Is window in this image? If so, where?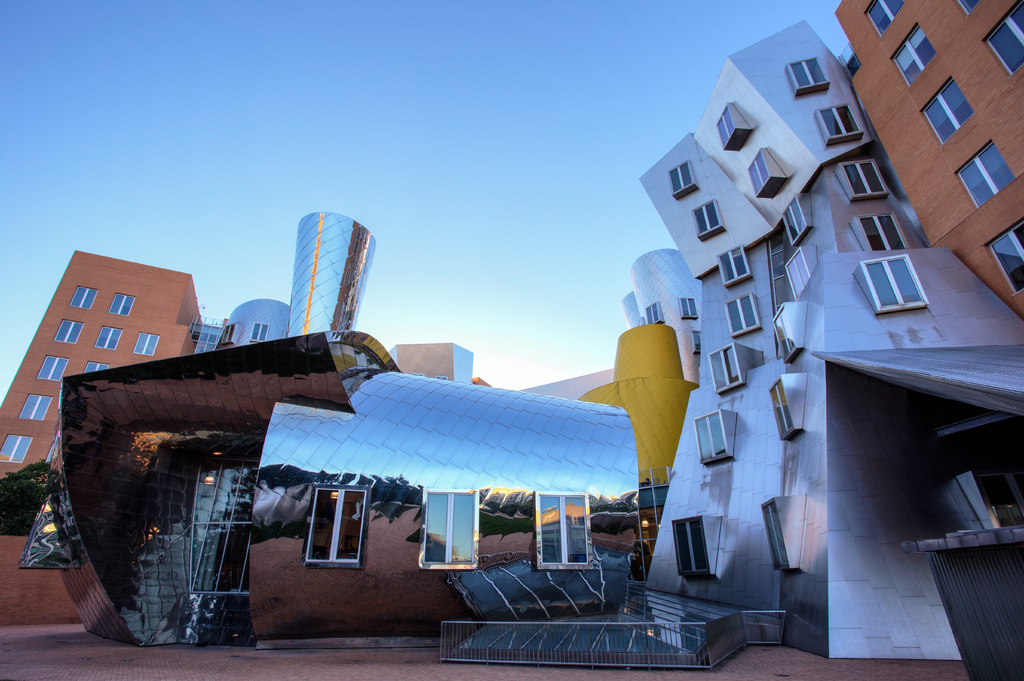
Yes, at l=985, t=0, r=1023, b=74.
